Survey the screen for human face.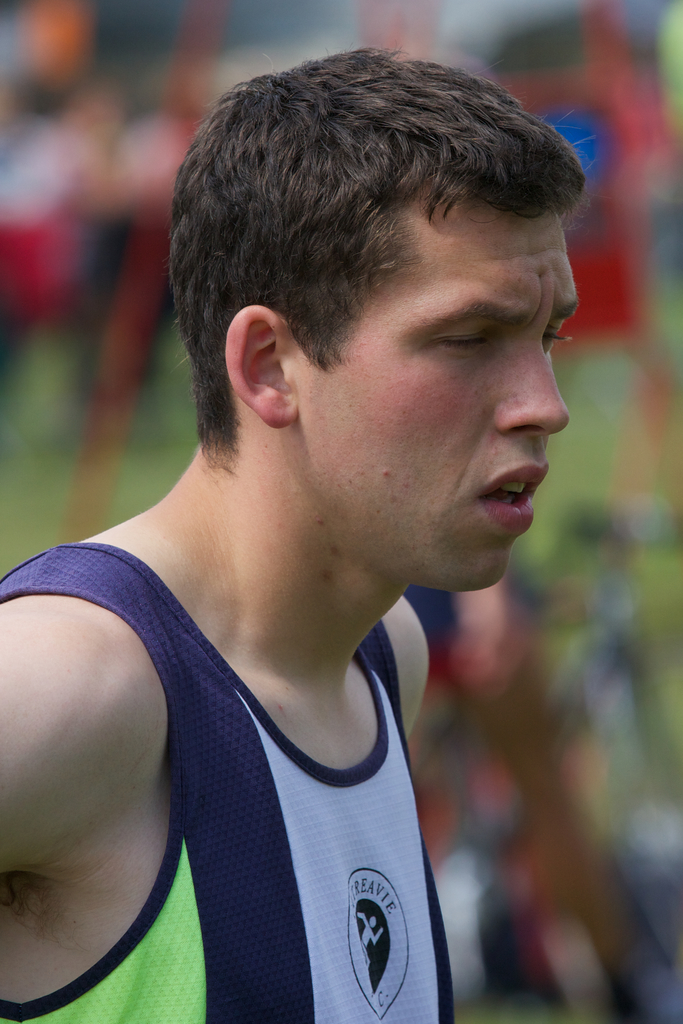
Survey found: l=174, t=102, r=584, b=609.
